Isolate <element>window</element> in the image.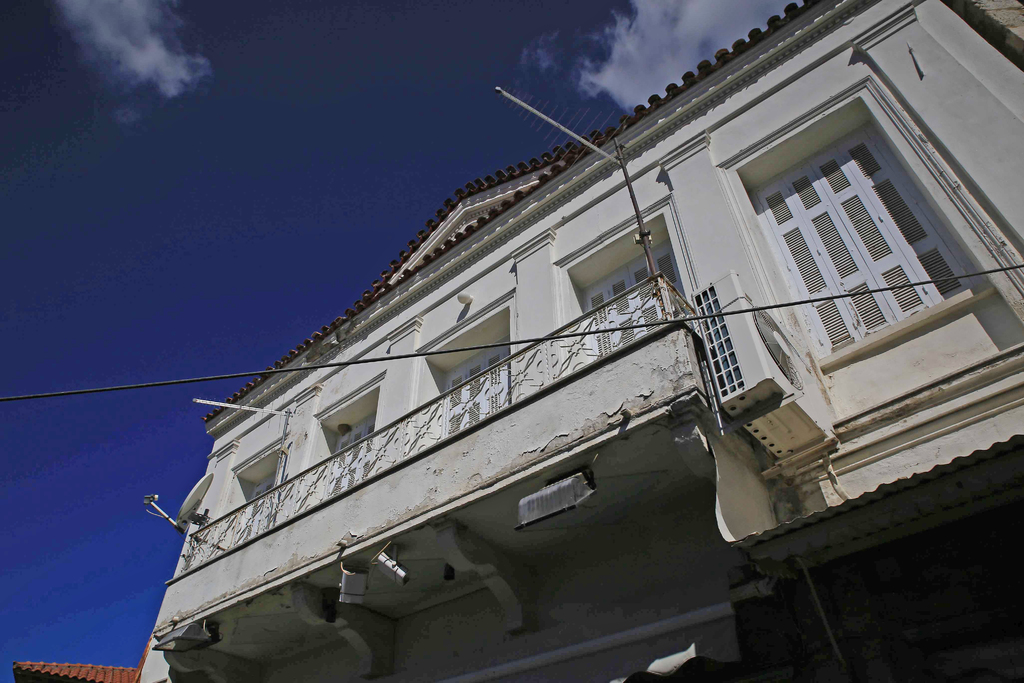
Isolated region: [440, 336, 509, 441].
